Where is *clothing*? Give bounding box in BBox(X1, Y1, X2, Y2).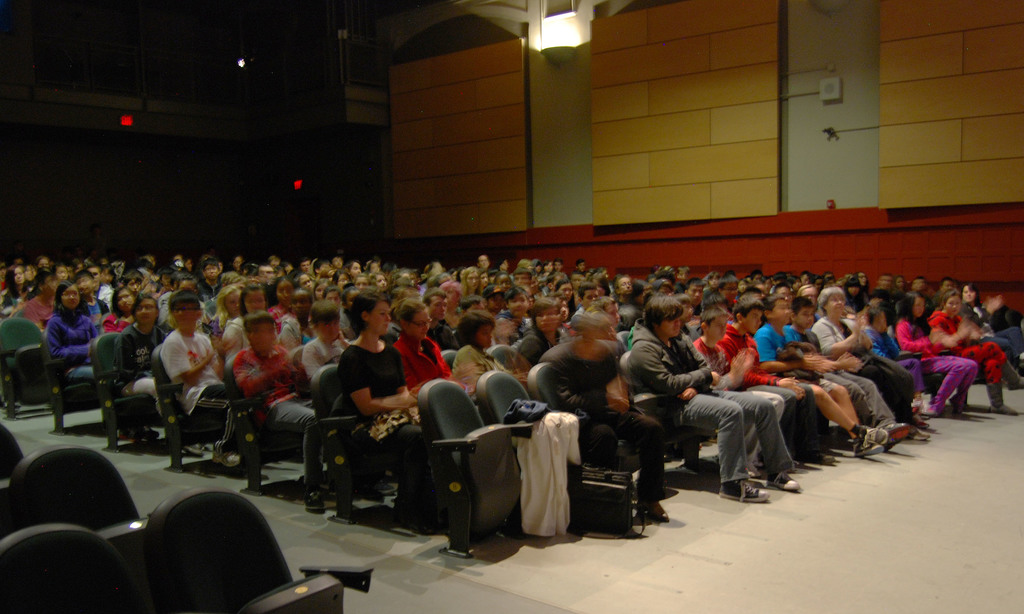
BBox(824, 319, 923, 419).
